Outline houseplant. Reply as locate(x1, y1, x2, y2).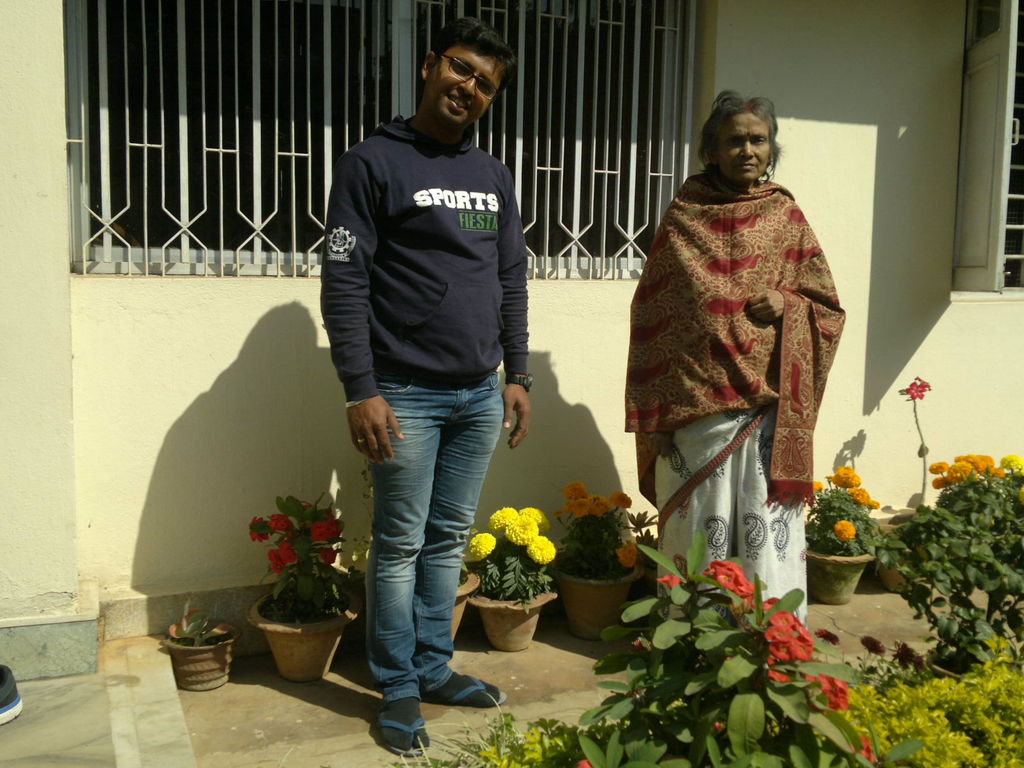
locate(548, 479, 644, 638).
